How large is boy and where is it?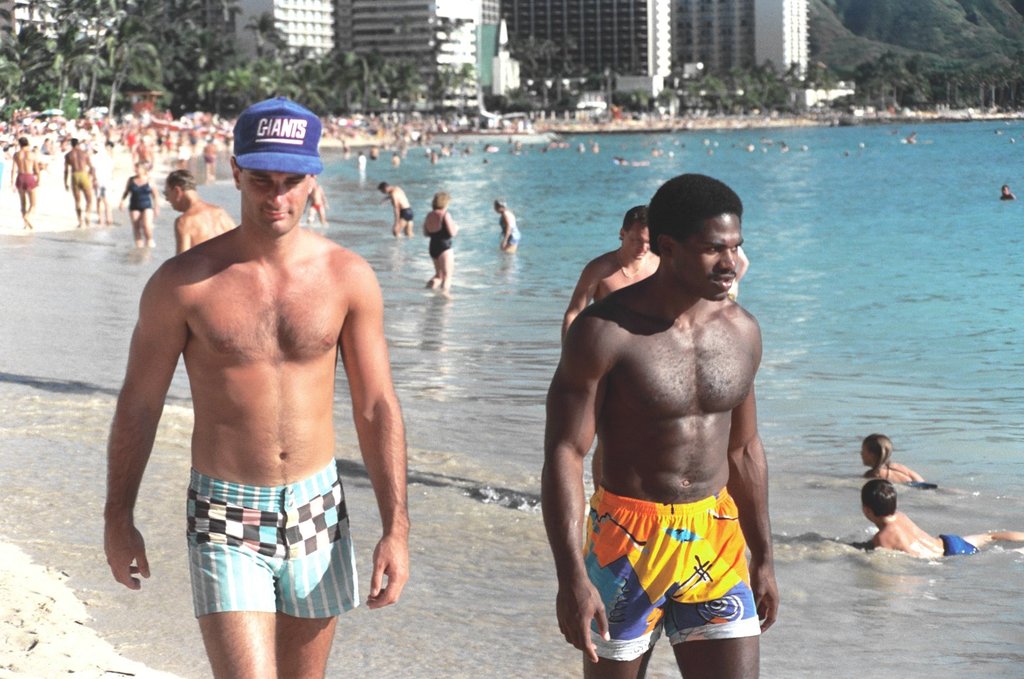
Bounding box: [x1=81, y1=119, x2=434, y2=668].
